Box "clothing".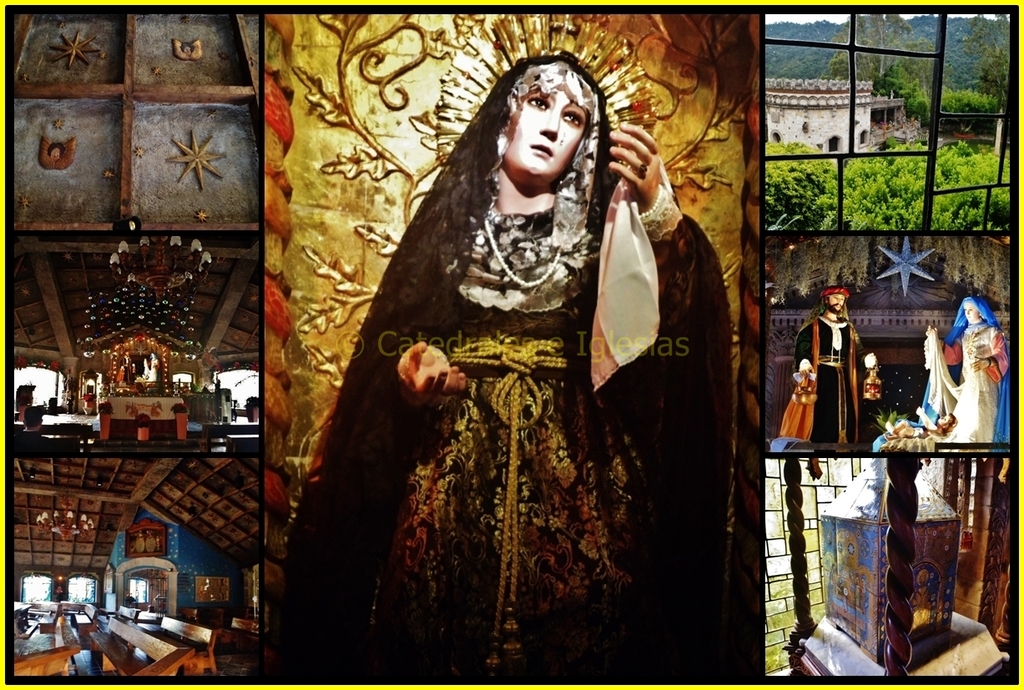
{"left": 266, "top": 58, "right": 736, "bottom": 689}.
